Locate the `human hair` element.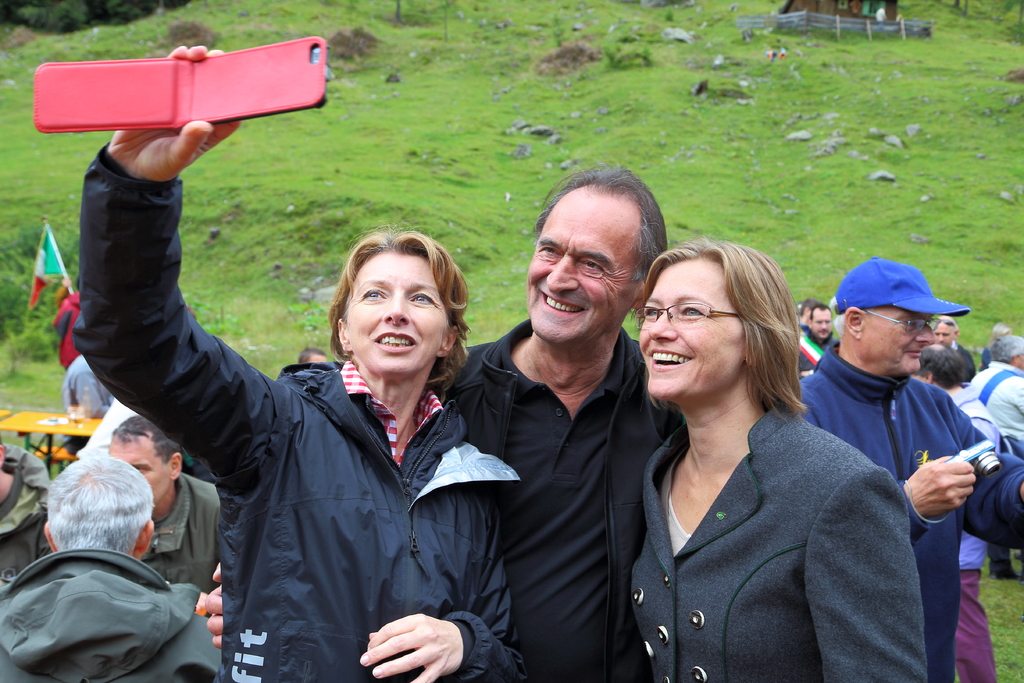
Element bbox: 810,301,829,324.
